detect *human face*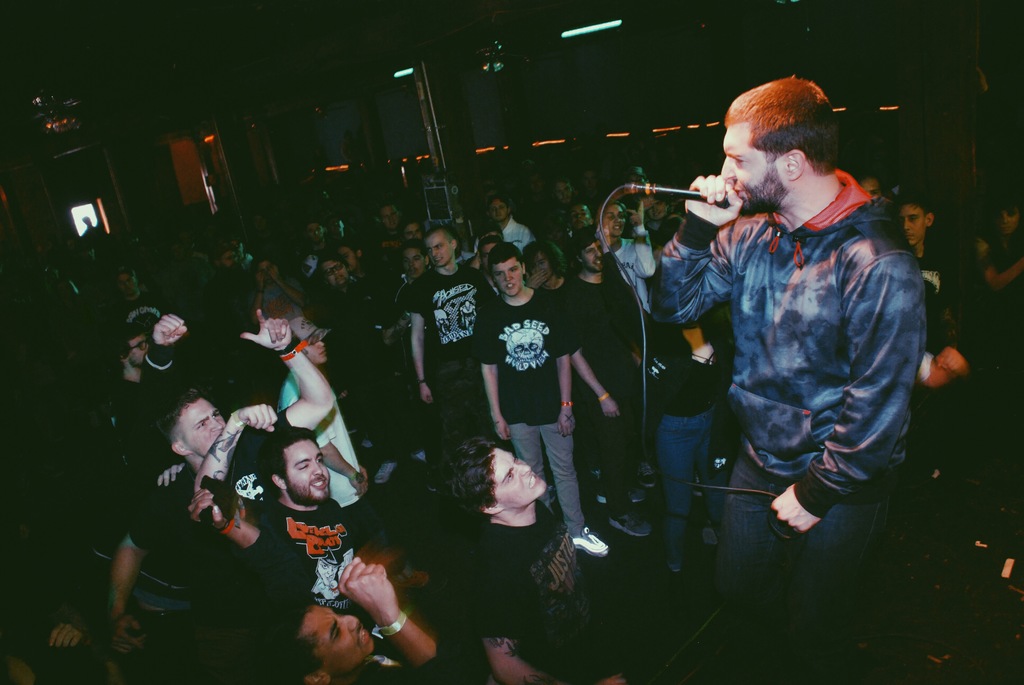
(x1=577, y1=242, x2=605, y2=270)
